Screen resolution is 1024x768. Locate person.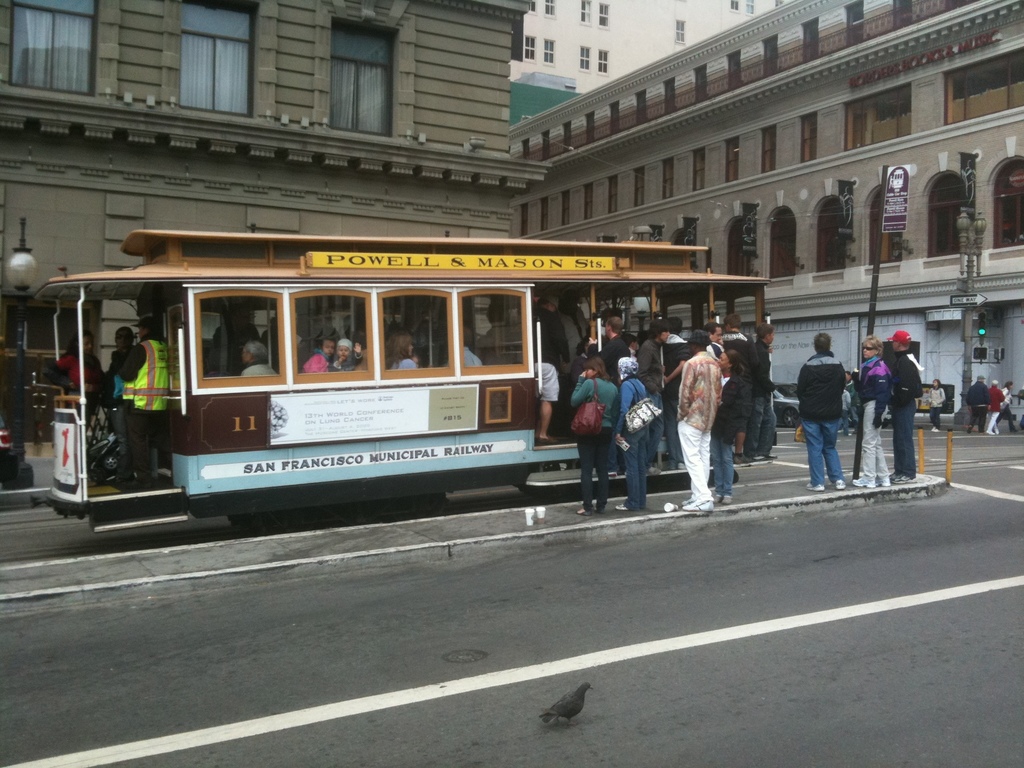
bbox=(962, 373, 989, 436).
